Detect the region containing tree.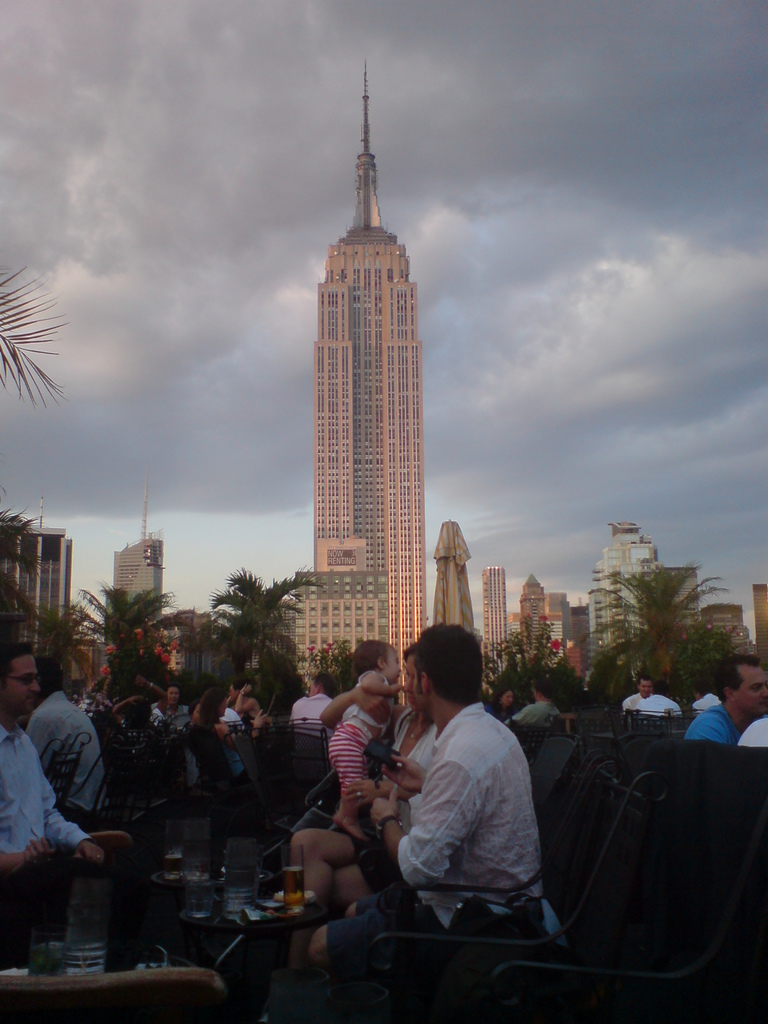
<bbox>0, 248, 61, 415</bbox>.
